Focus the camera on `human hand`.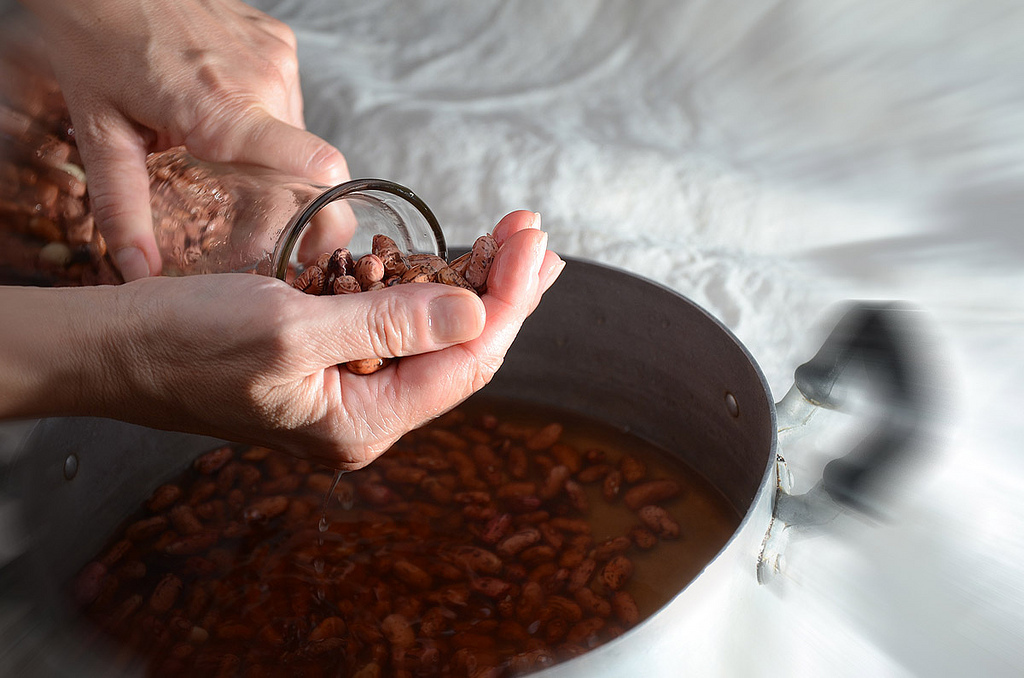
Focus region: (left=79, top=207, right=571, bottom=477).
